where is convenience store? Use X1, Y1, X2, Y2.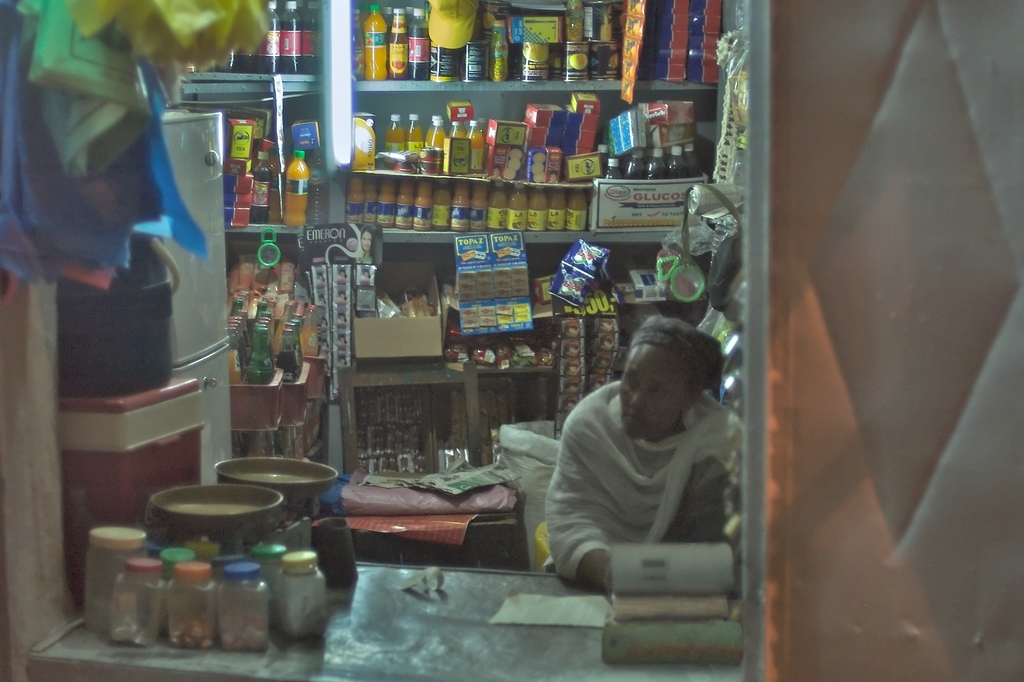
0, 0, 744, 681.
